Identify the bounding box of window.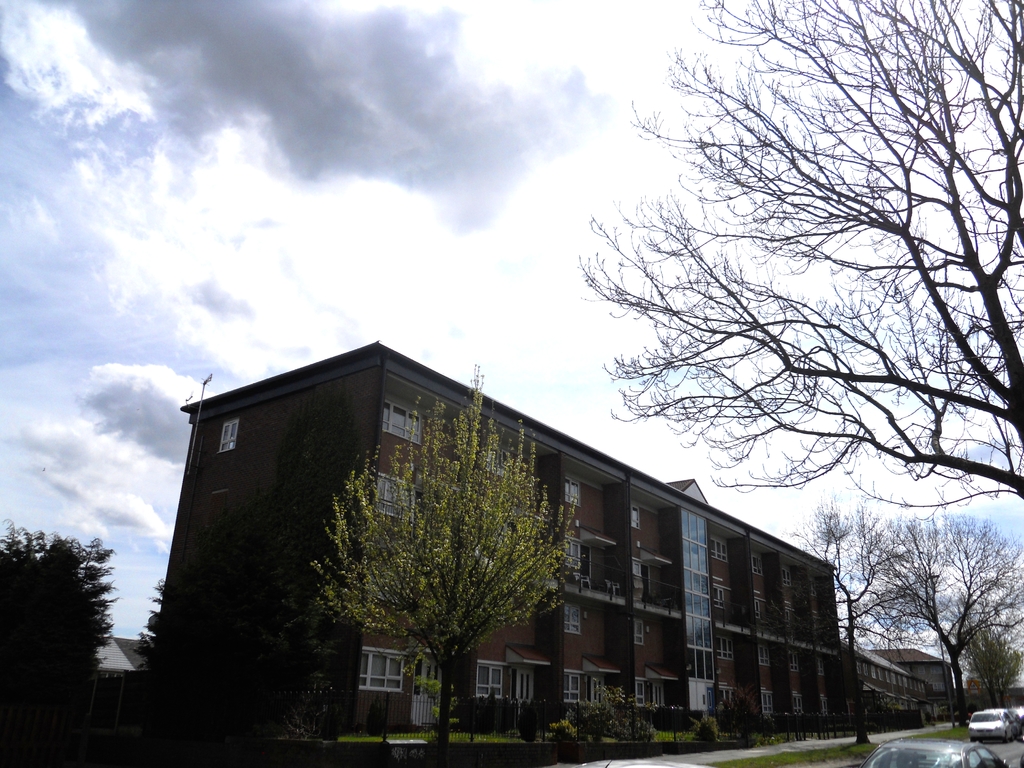
<box>787,649,802,669</box>.
